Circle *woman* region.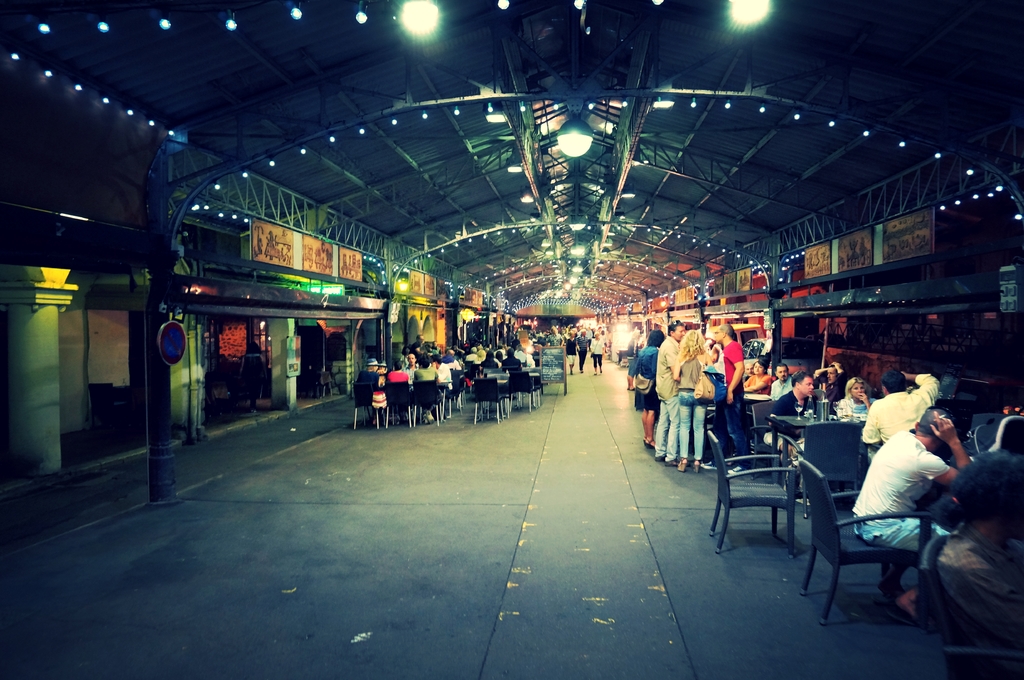
Region: box(477, 355, 483, 361).
